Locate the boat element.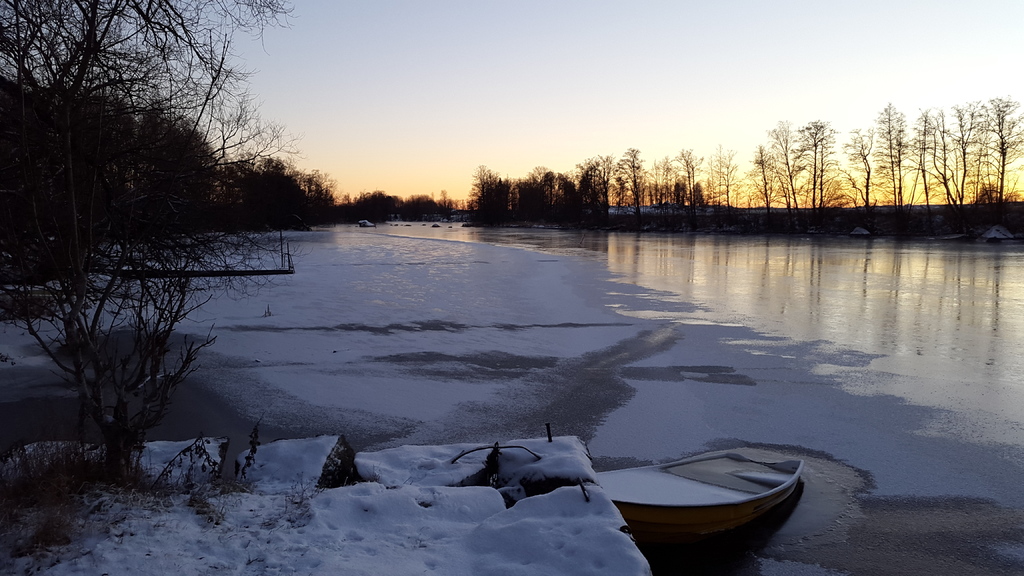
Element bbox: [603, 431, 809, 550].
